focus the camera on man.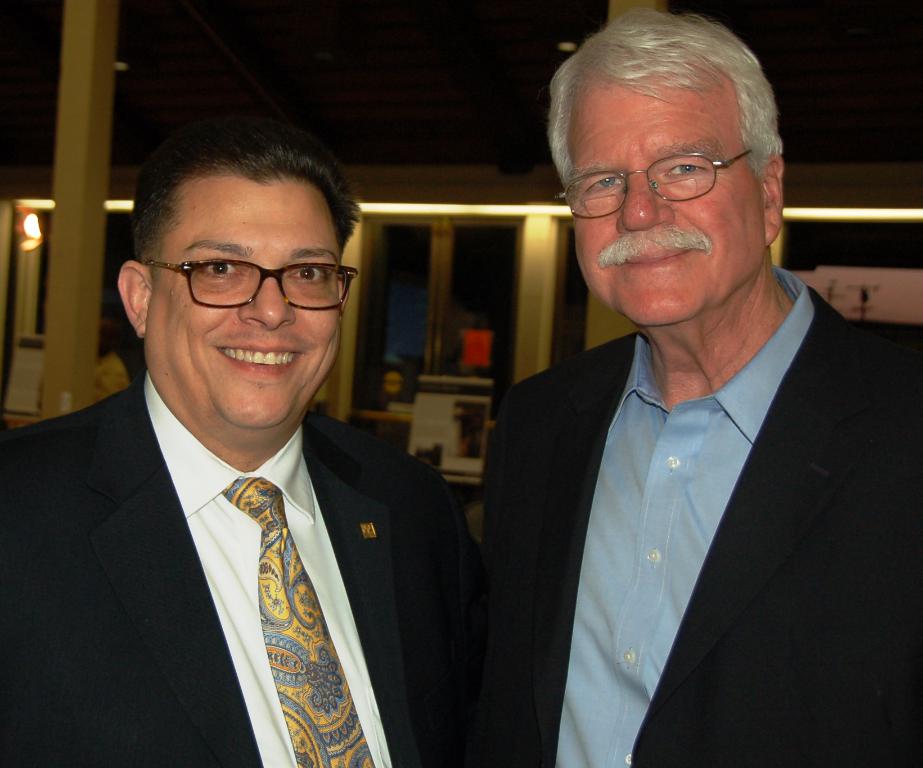
Focus region: 473:2:922:767.
